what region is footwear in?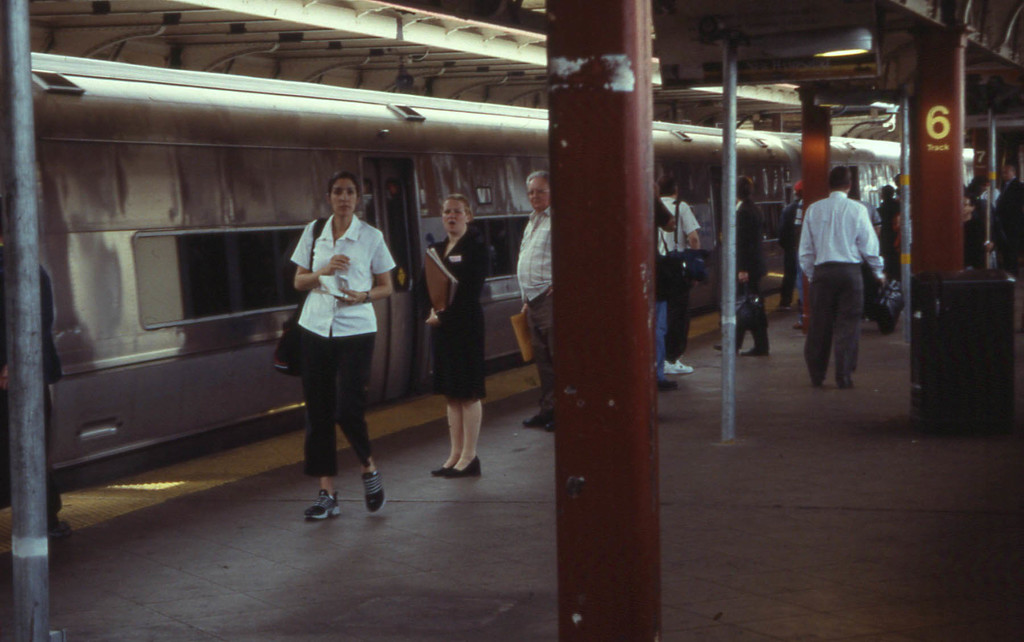
Rect(714, 341, 737, 353).
